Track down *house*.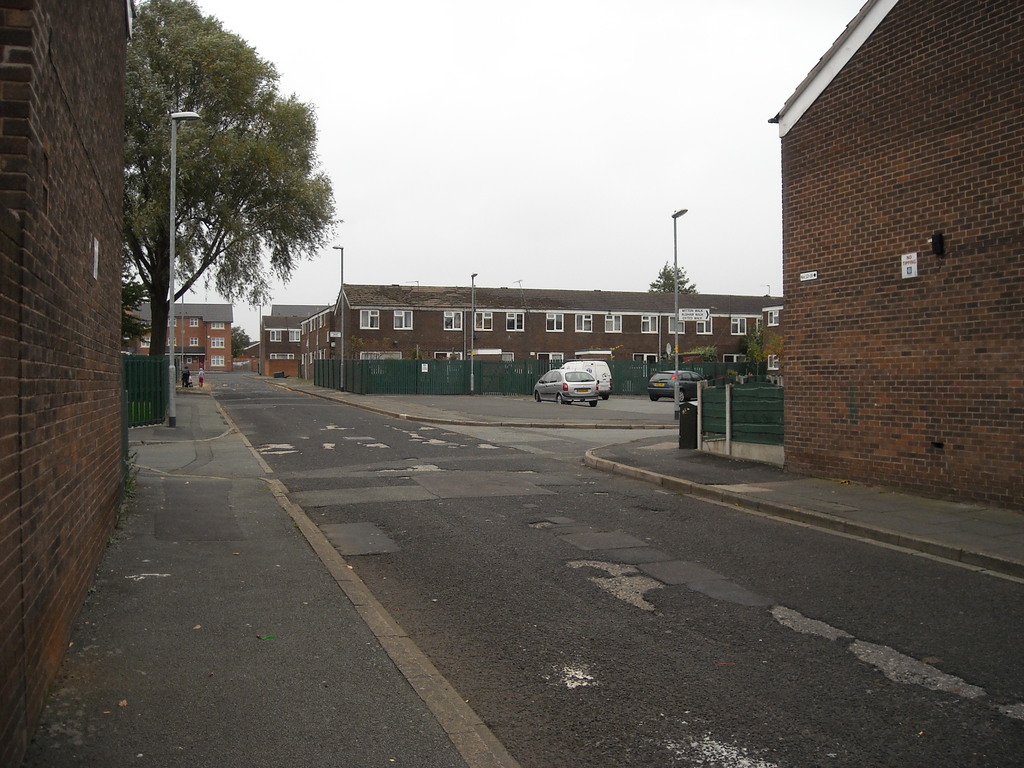
Tracked to crop(640, 280, 782, 393).
